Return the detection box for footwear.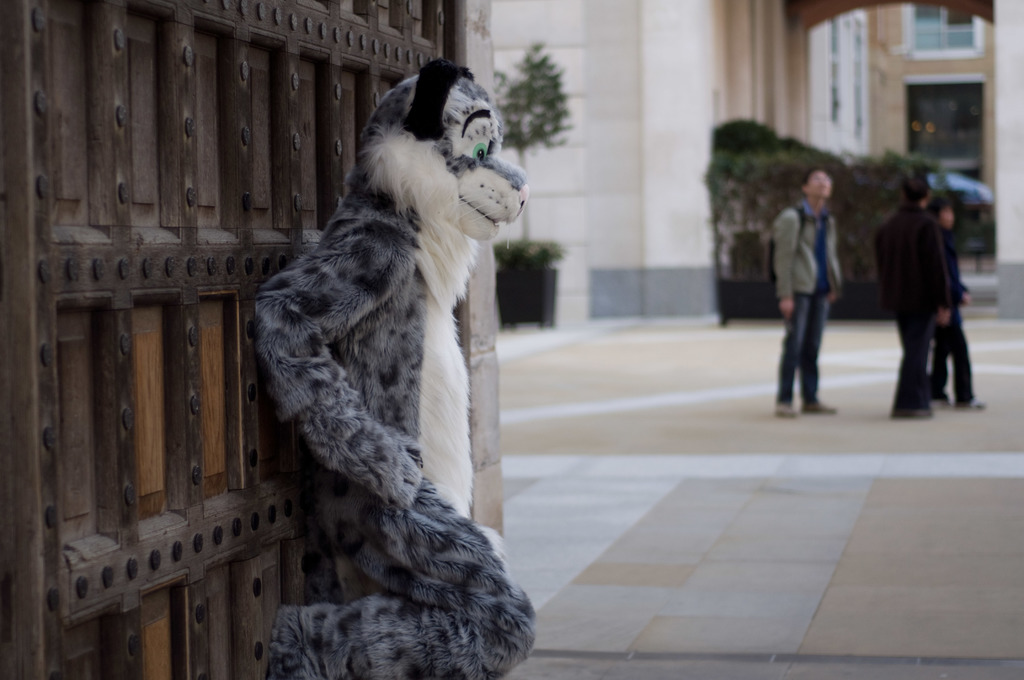
region(927, 398, 957, 414).
